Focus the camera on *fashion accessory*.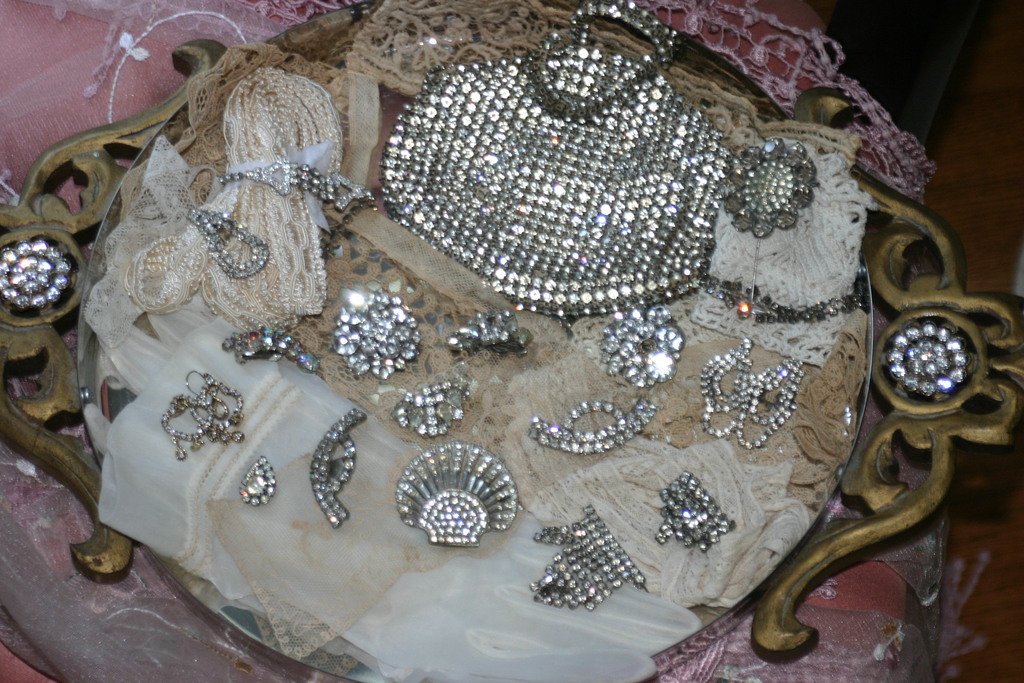
Focus region: bbox(698, 339, 803, 448).
